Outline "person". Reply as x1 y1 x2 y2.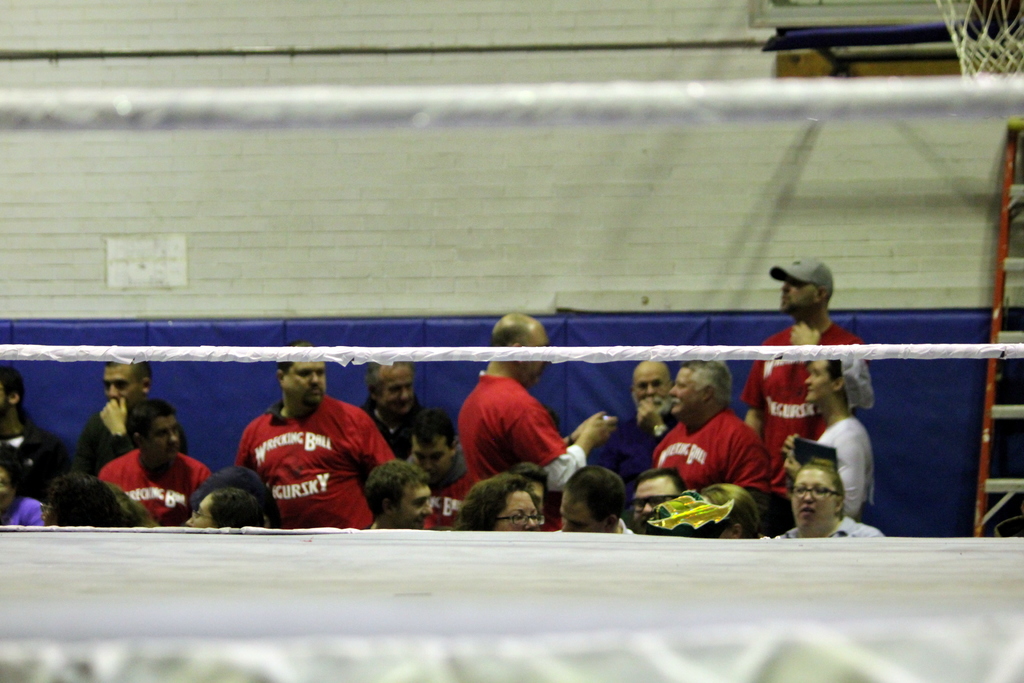
179 464 278 528.
